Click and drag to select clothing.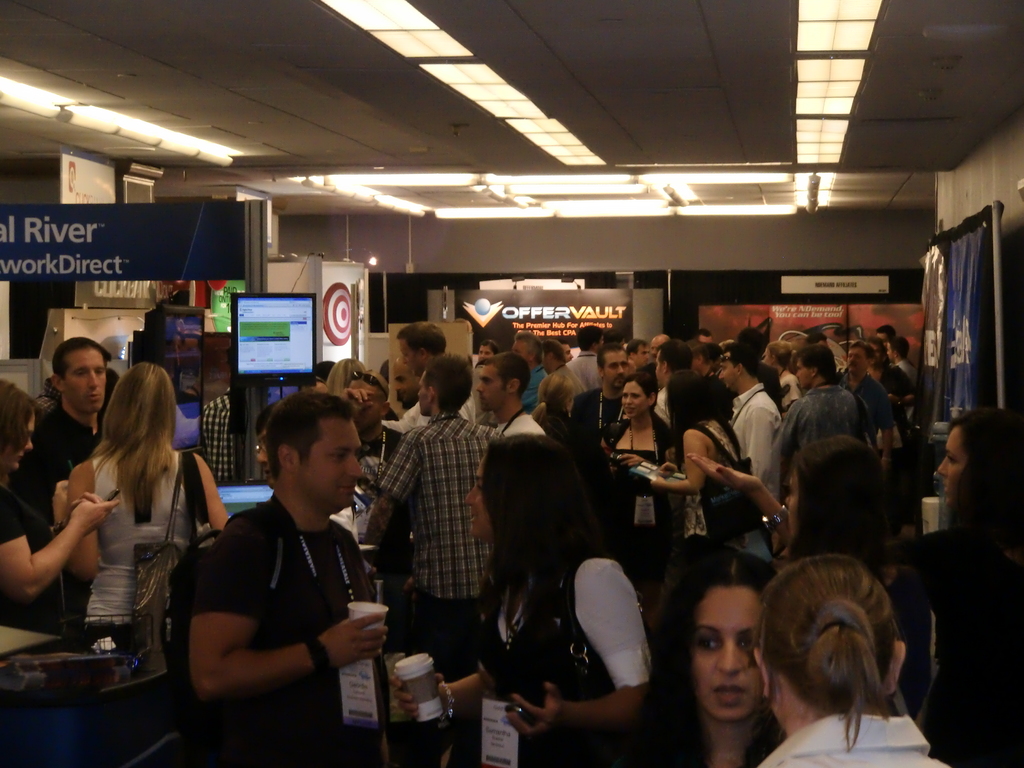
Selection: detection(192, 488, 372, 767).
